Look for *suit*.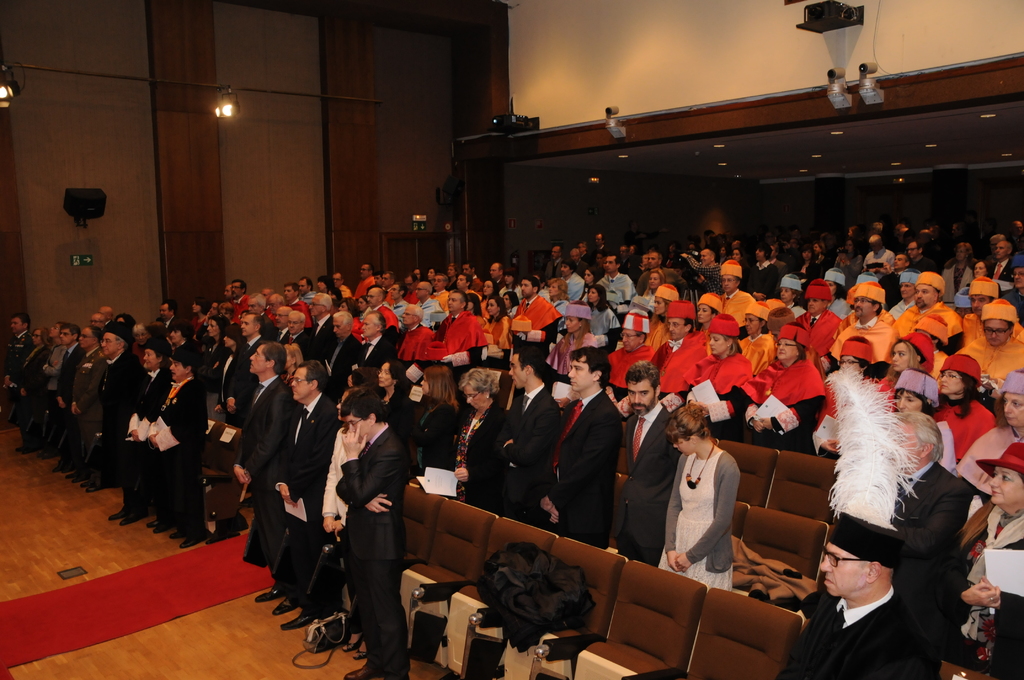
Found: bbox(289, 328, 307, 355).
